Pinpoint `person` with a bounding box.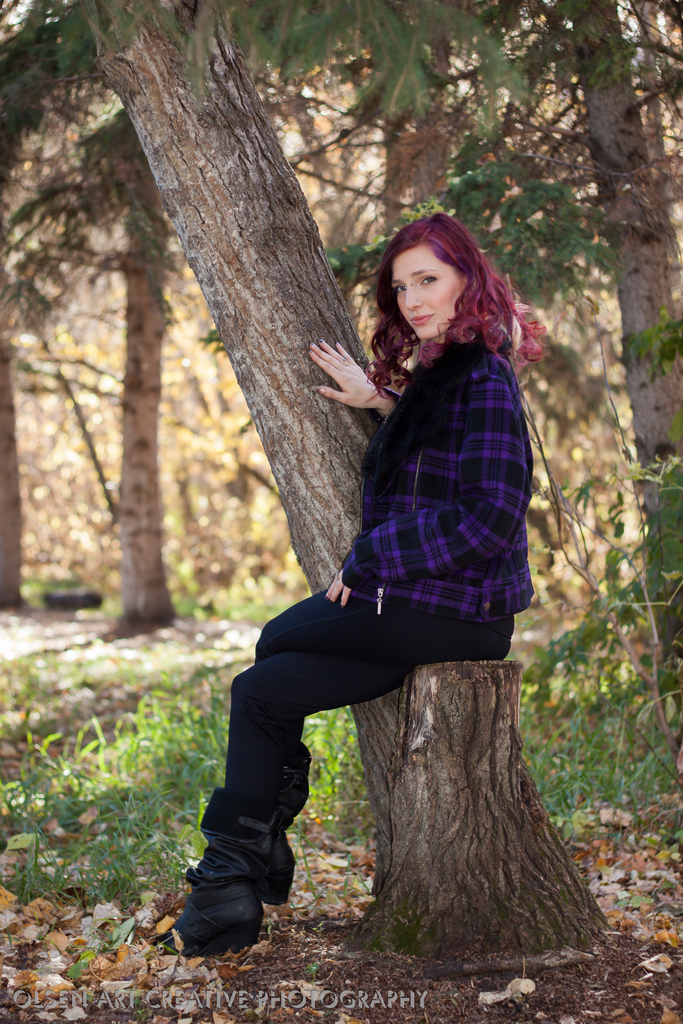
l=163, t=209, r=531, b=953.
